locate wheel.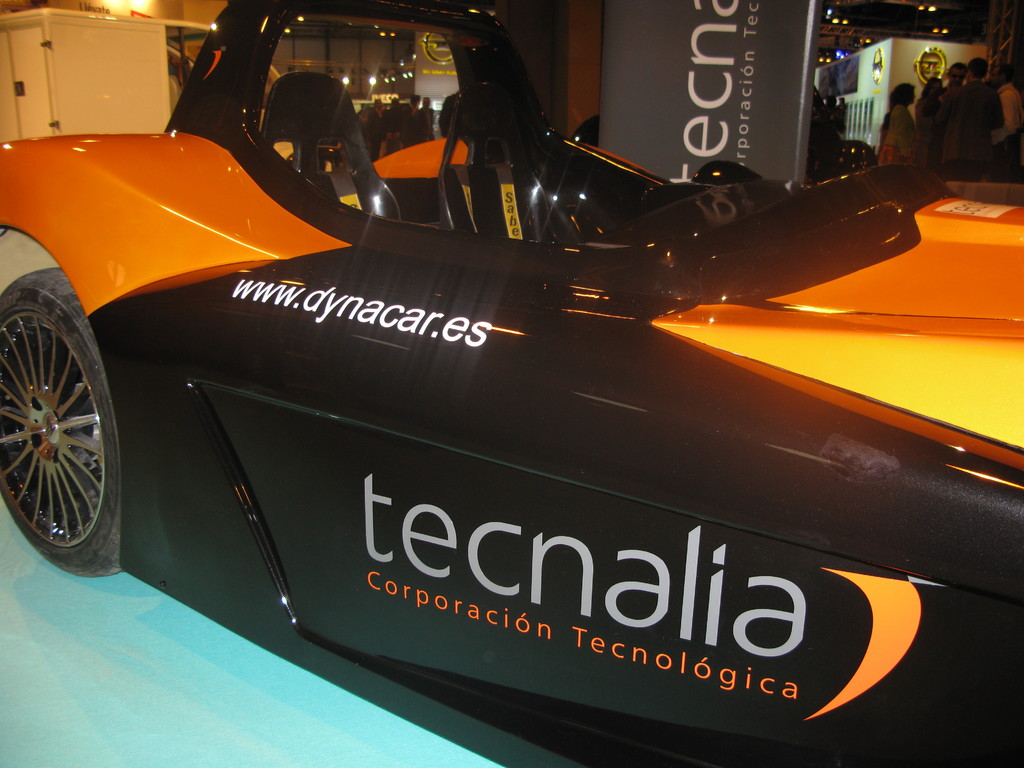
Bounding box: <box>3,253,113,595</box>.
